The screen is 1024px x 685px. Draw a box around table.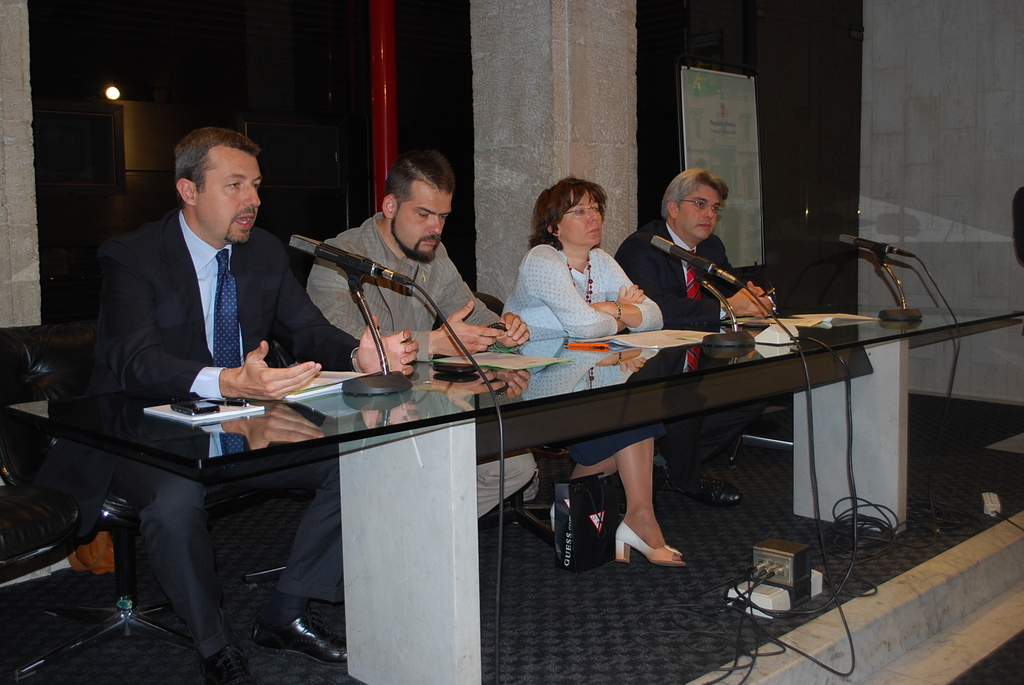
0 290 1020 684.
